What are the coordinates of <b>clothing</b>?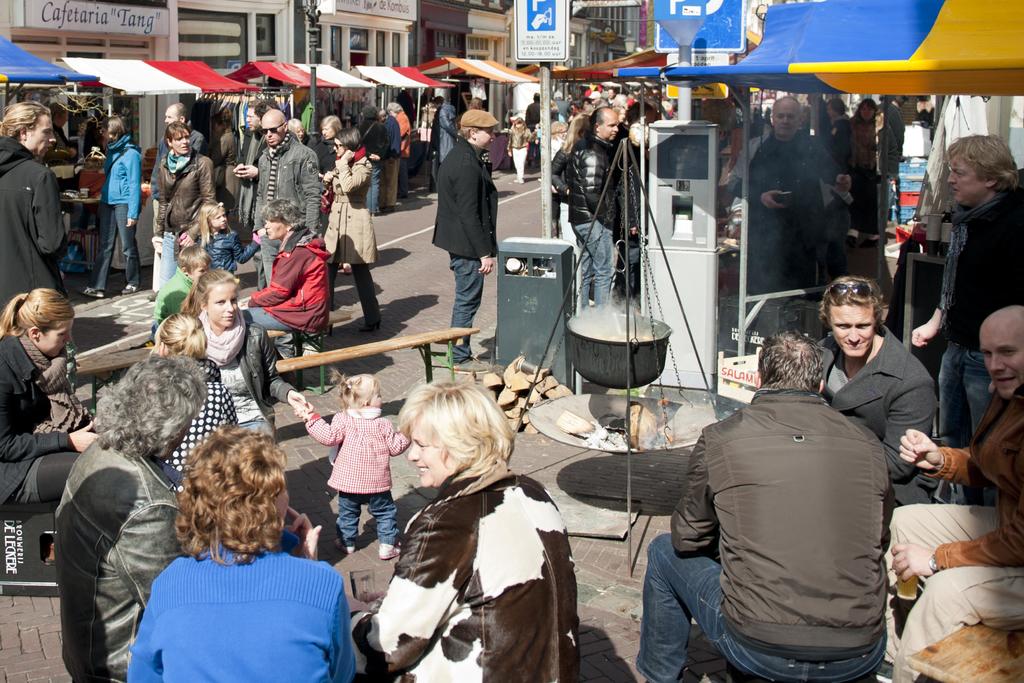
select_region(149, 146, 218, 308).
